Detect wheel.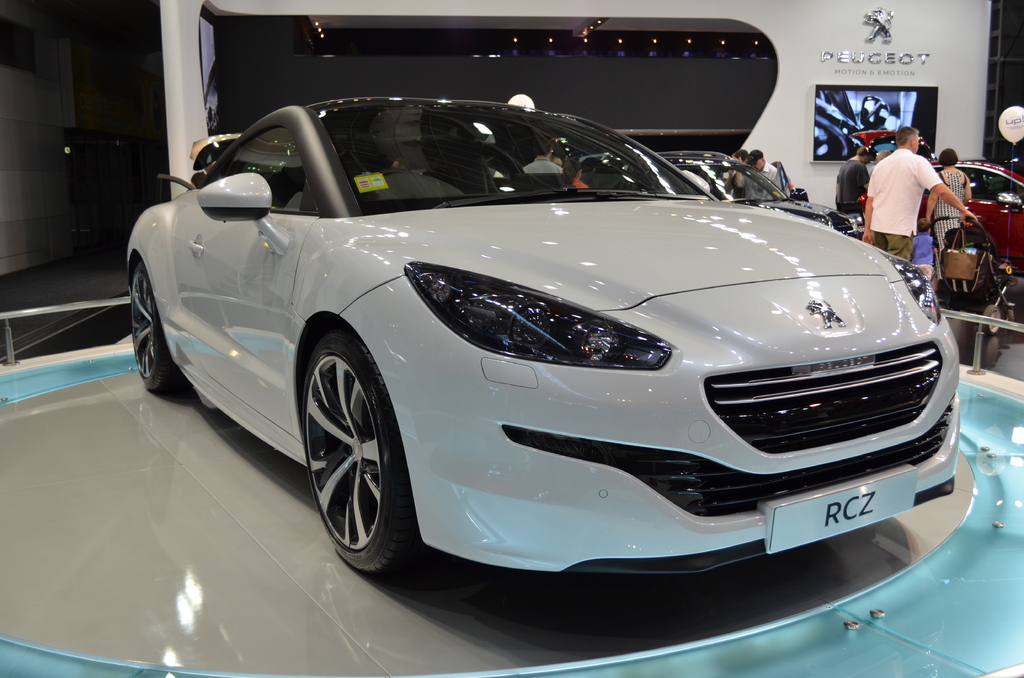
Detected at <region>938, 298, 949, 313</region>.
